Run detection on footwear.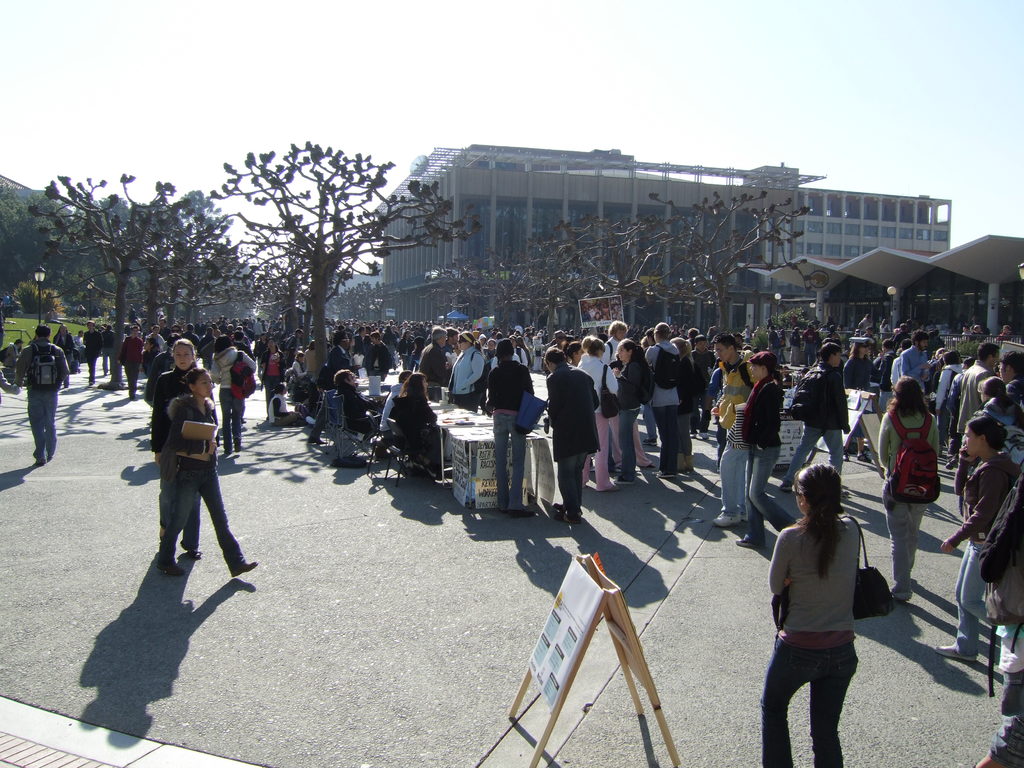
Result: Rect(237, 444, 245, 450).
